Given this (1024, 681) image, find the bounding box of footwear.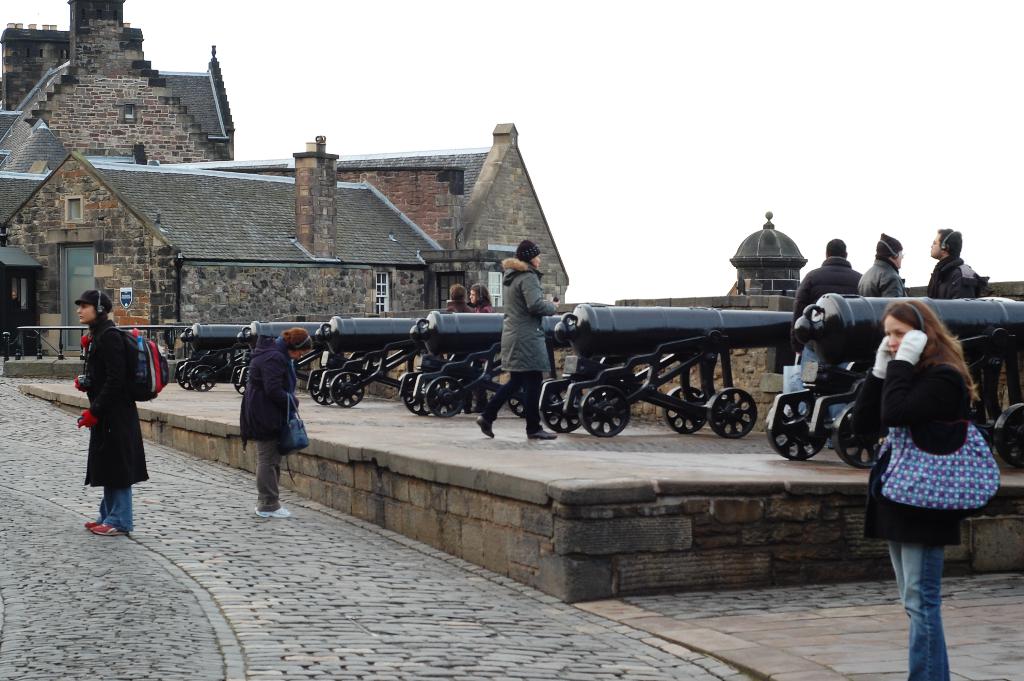
477:419:495:440.
